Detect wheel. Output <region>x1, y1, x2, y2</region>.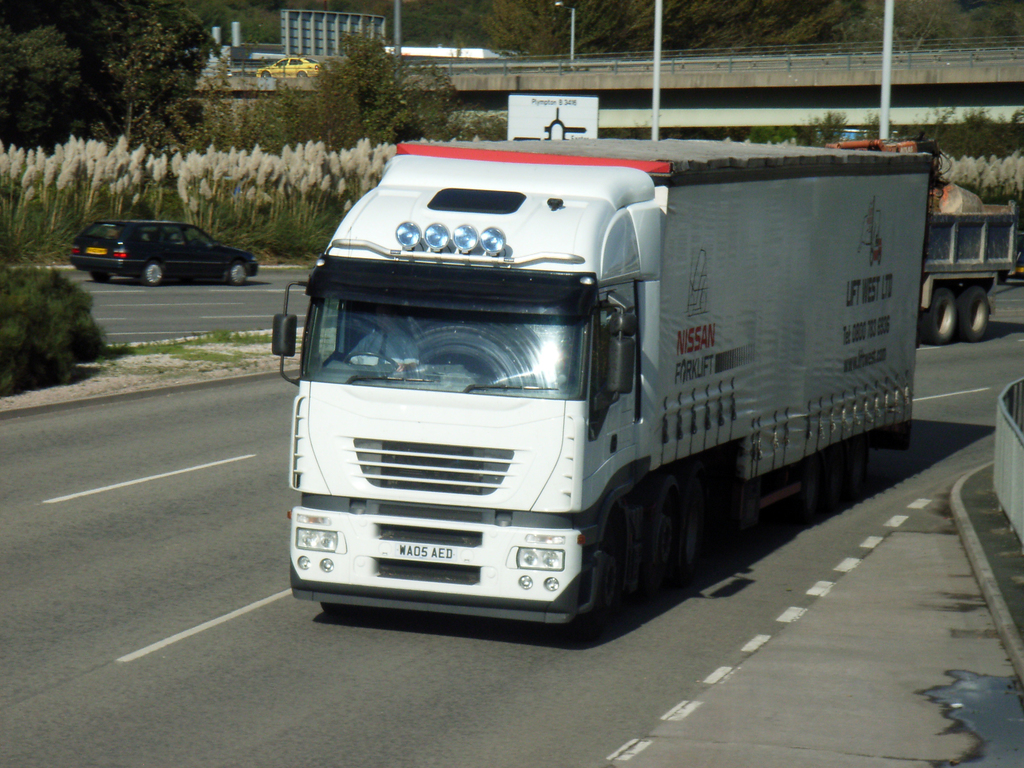
<region>913, 284, 956, 351</region>.
